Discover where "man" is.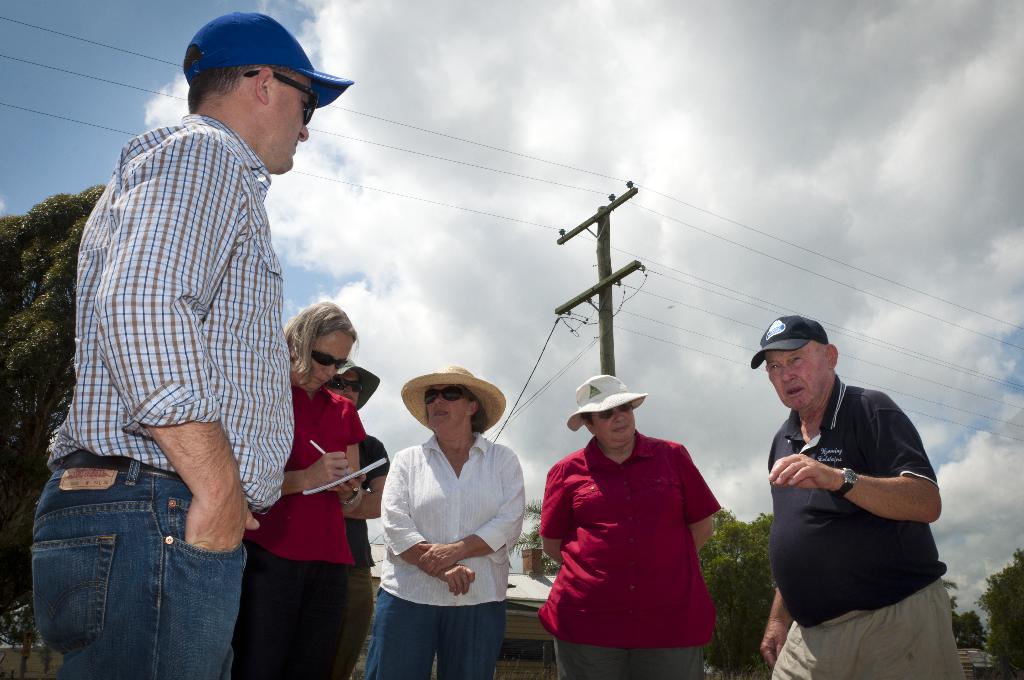
Discovered at bbox(28, 2, 355, 679).
